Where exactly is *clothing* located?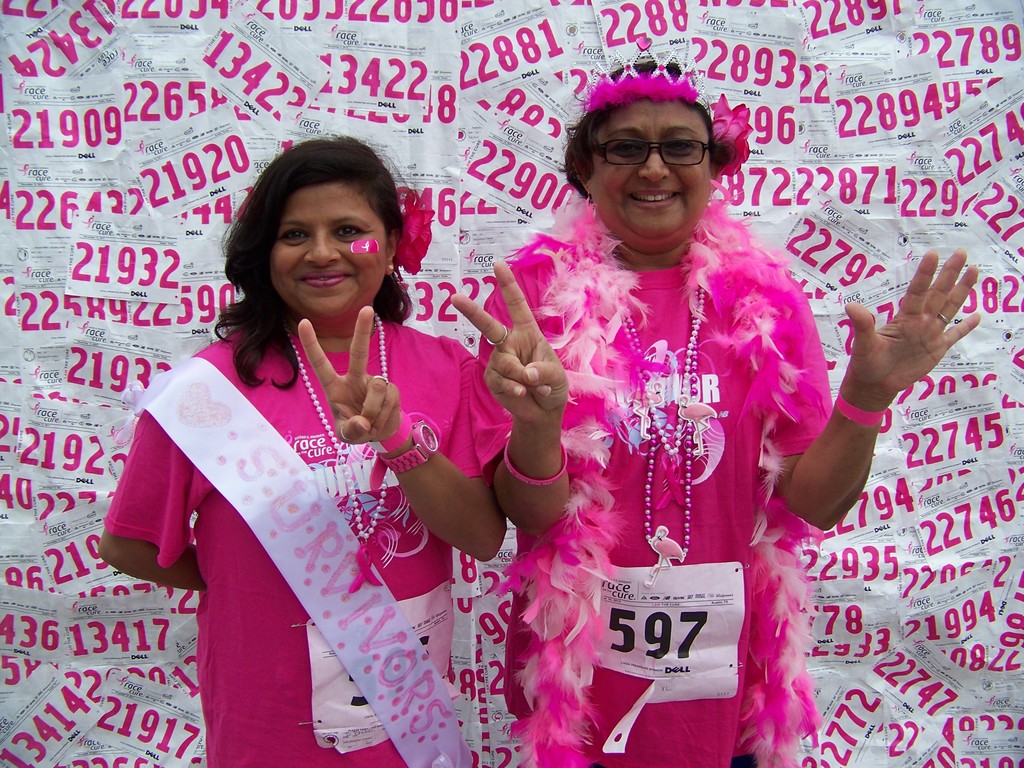
Its bounding box is [left=467, top=199, right=844, bottom=767].
